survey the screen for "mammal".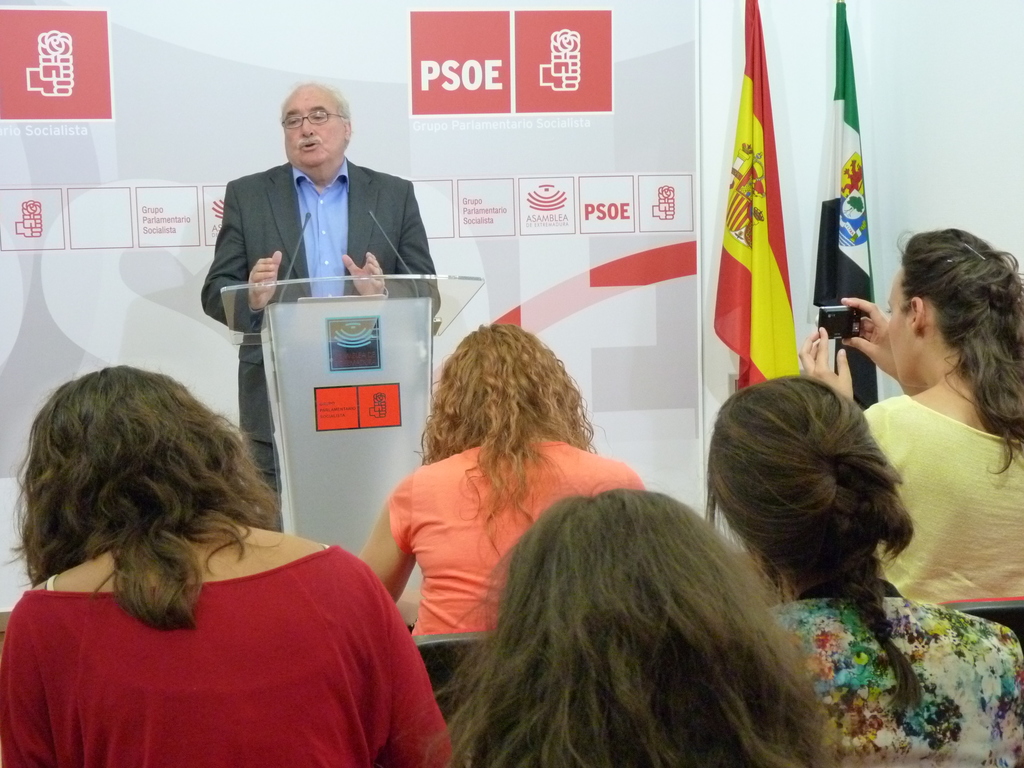
Survey found: bbox=(794, 222, 1023, 603).
